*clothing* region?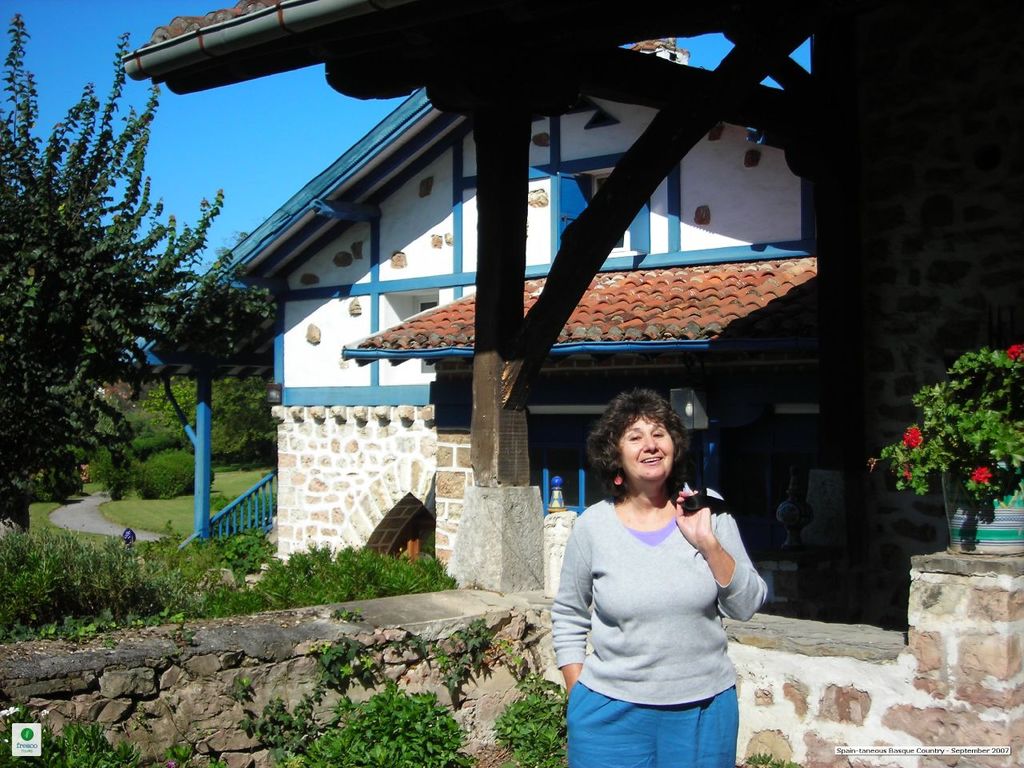
558/682/743/766
